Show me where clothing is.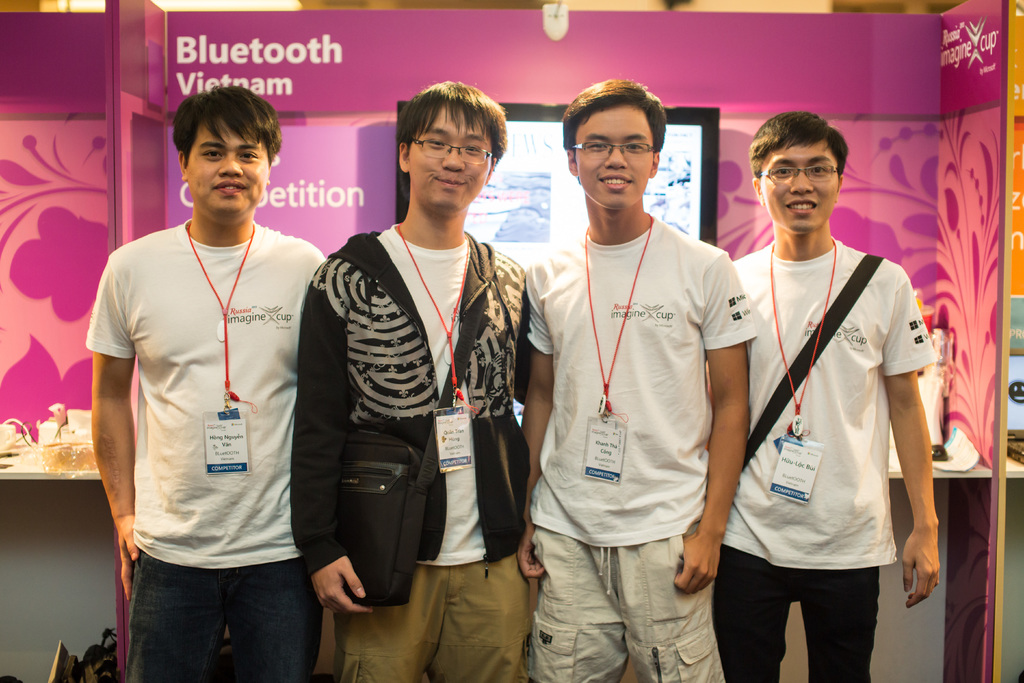
clothing is at {"x1": 83, "y1": 222, "x2": 328, "y2": 682}.
